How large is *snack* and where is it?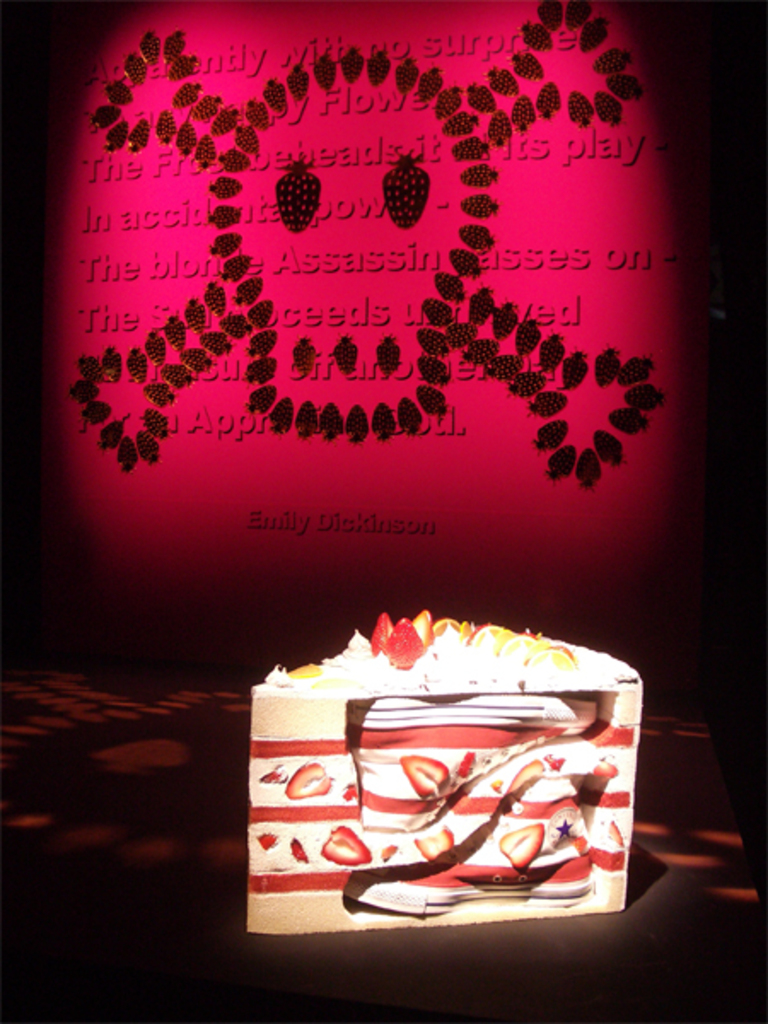
Bounding box: rect(253, 669, 633, 920).
